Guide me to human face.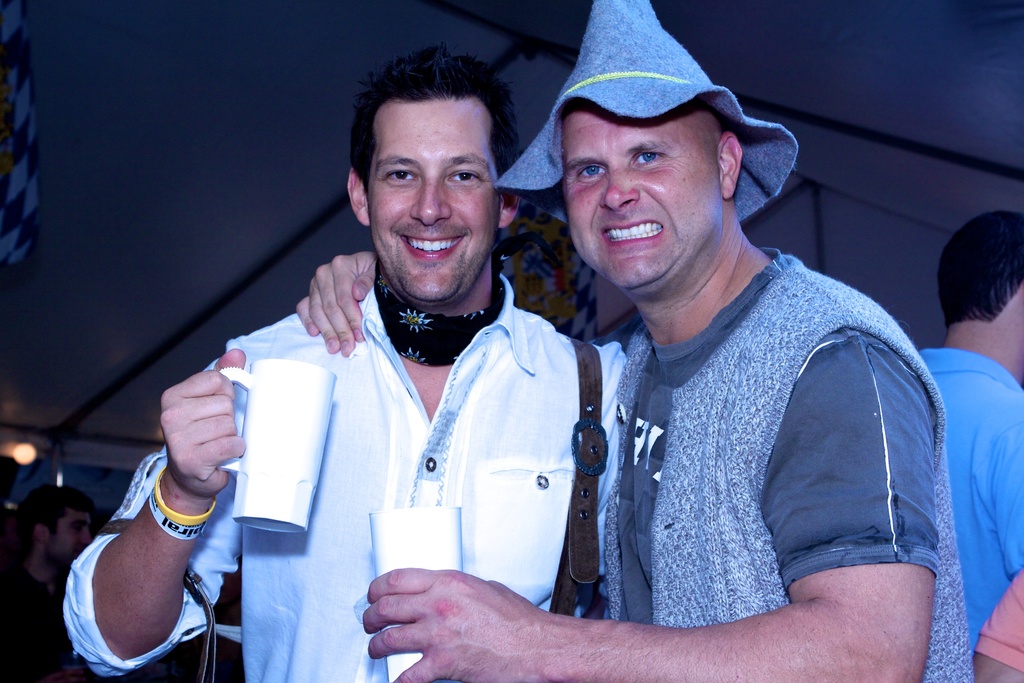
Guidance: (366, 95, 499, 304).
